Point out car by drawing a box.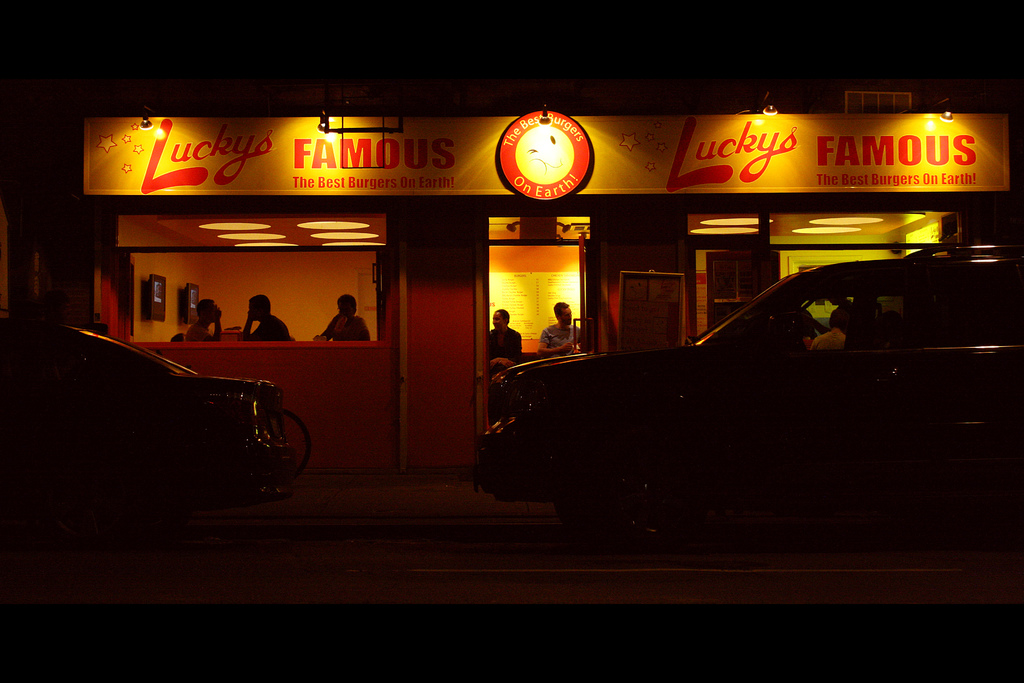
bbox(506, 242, 1005, 561).
